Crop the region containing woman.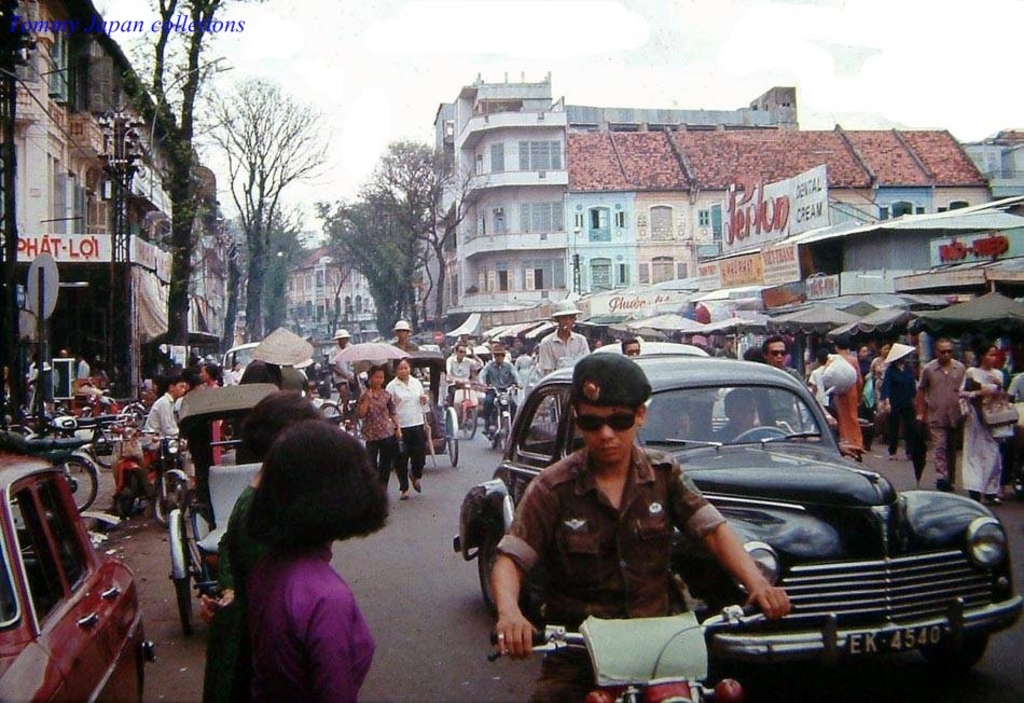
Crop region: pyautogui.locateOnScreen(356, 368, 401, 511).
